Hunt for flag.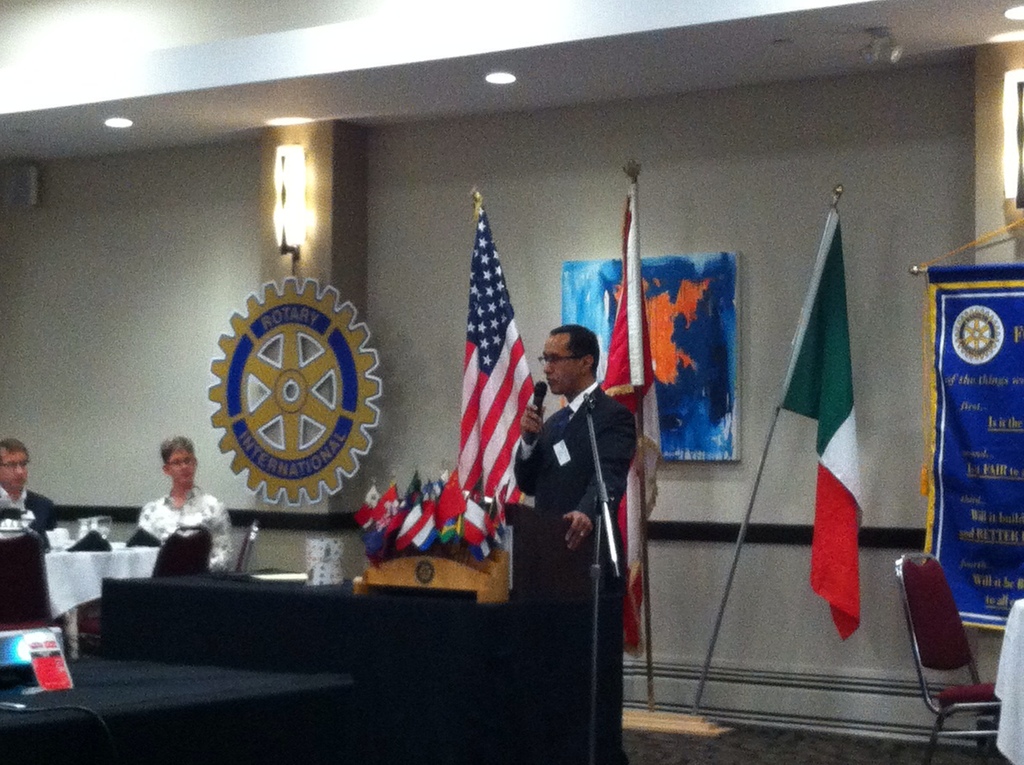
Hunted down at [x1=593, y1=188, x2=662, y2=662].
